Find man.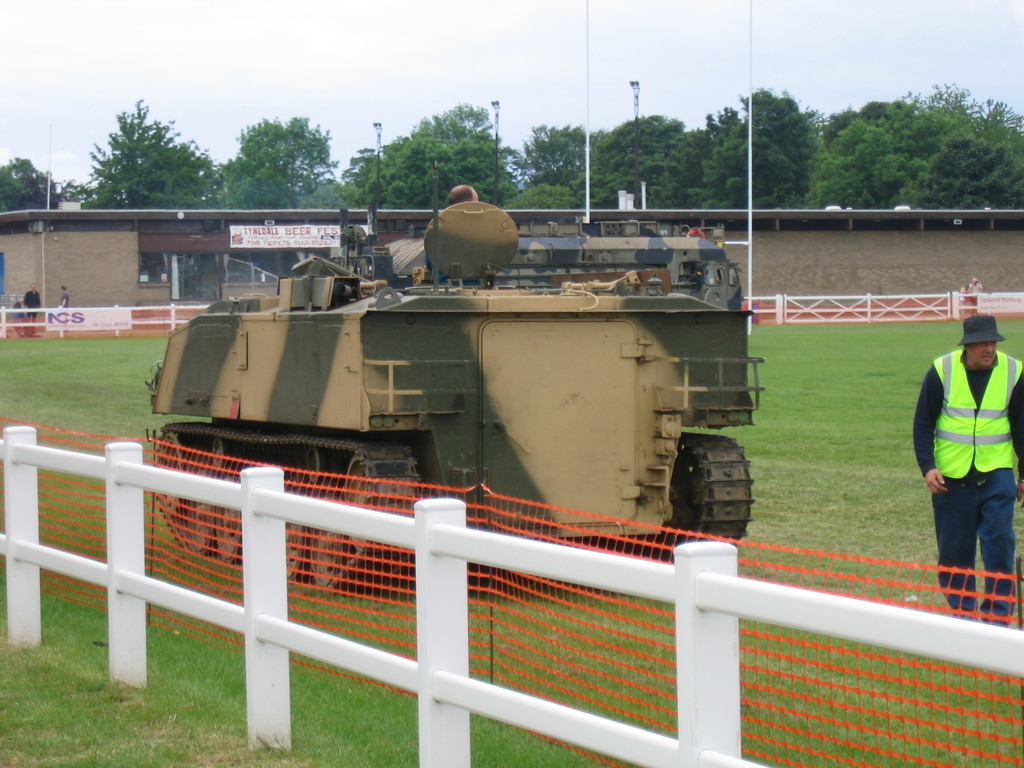
select_region(911, 324, 1019, 589).
